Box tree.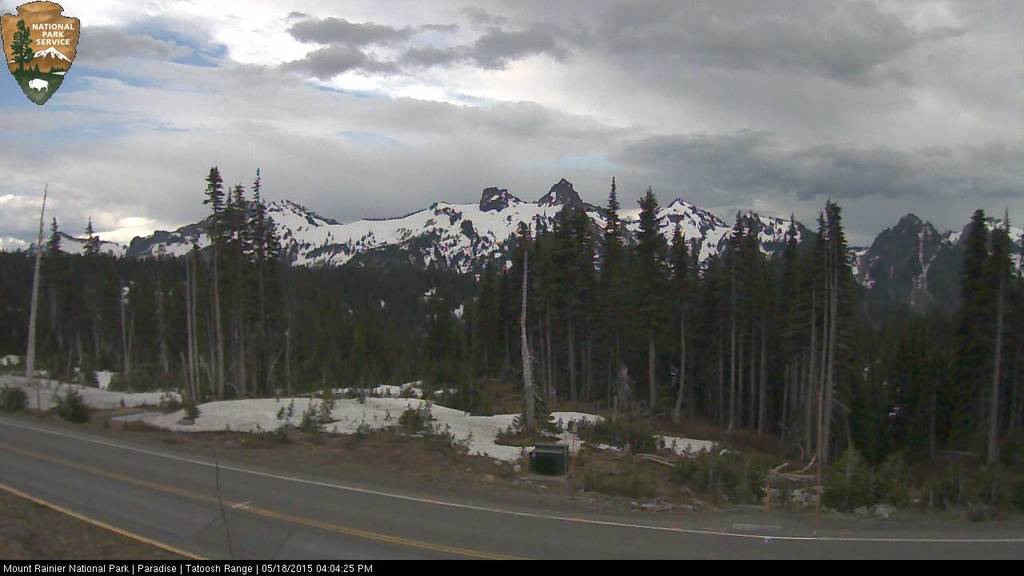
l=938, t=172, r=1016, b=476.
